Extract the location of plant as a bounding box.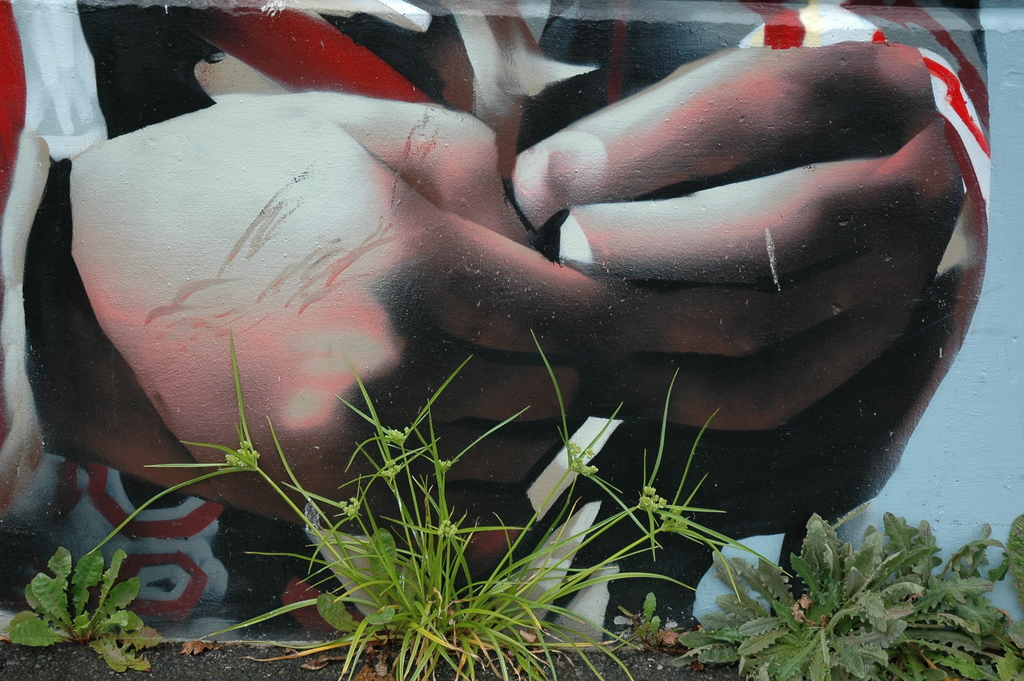
bbox(672, 511, 917, 680).
